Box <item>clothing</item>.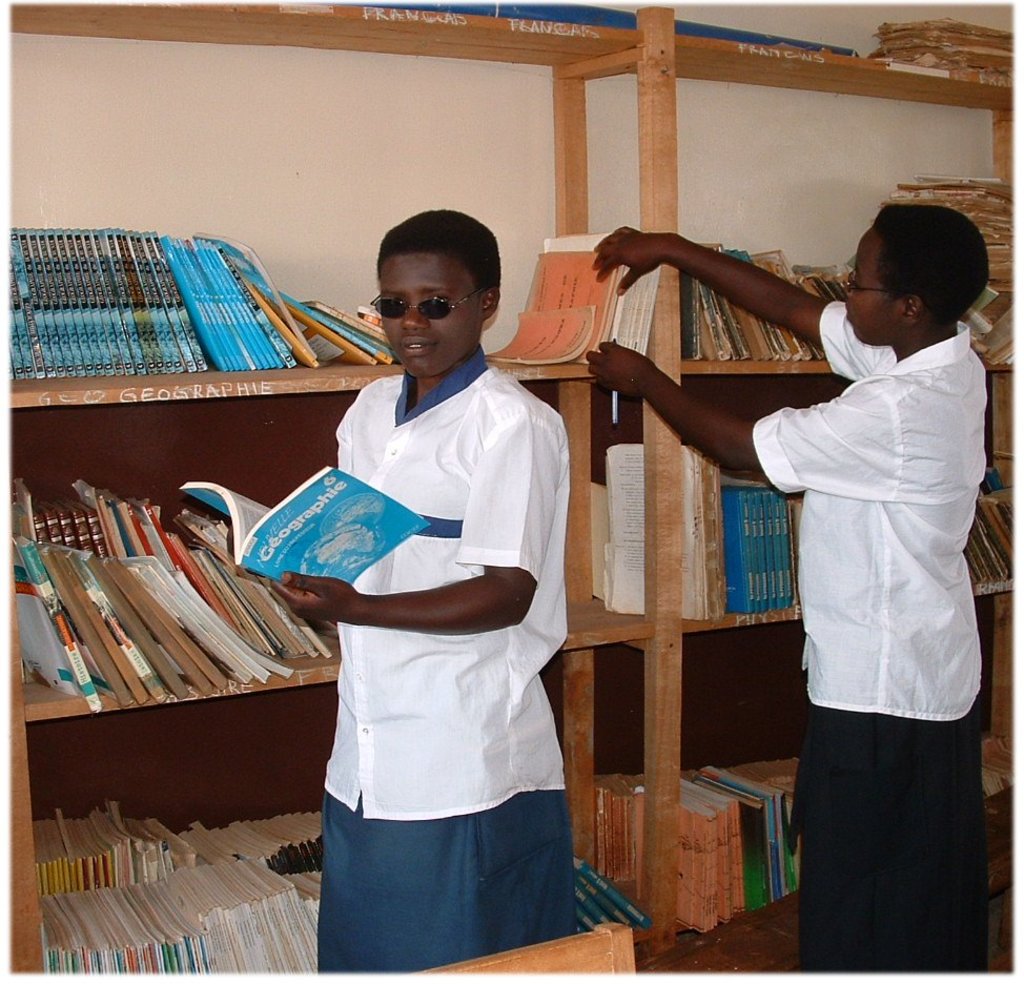
bbox=[307, 339, 572, 978].
